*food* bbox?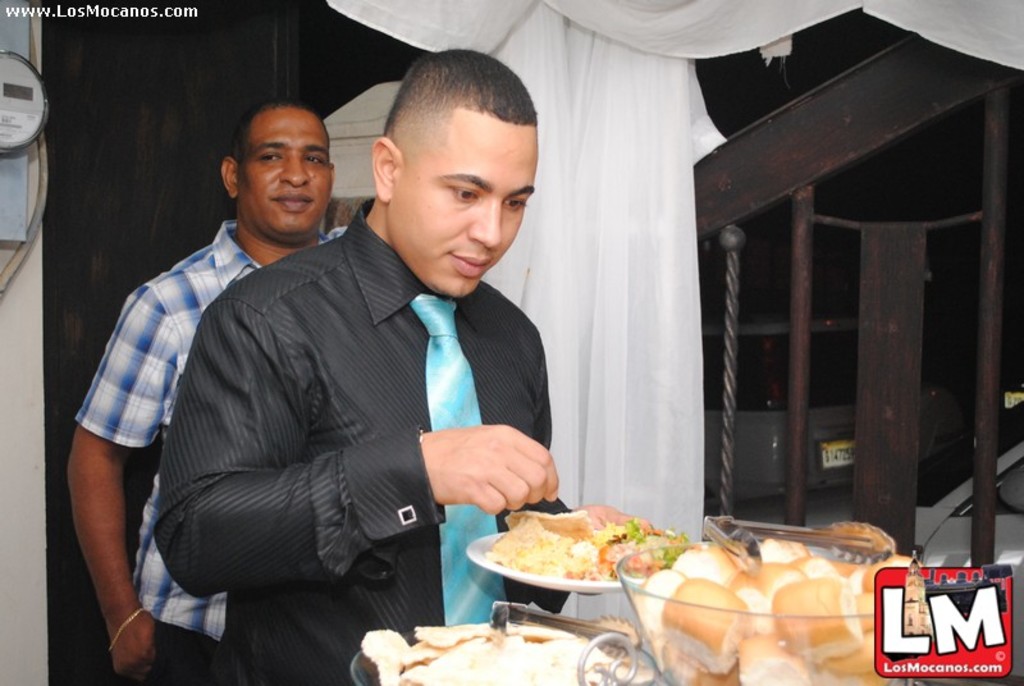
select_region(360, 625, 650, 685)
